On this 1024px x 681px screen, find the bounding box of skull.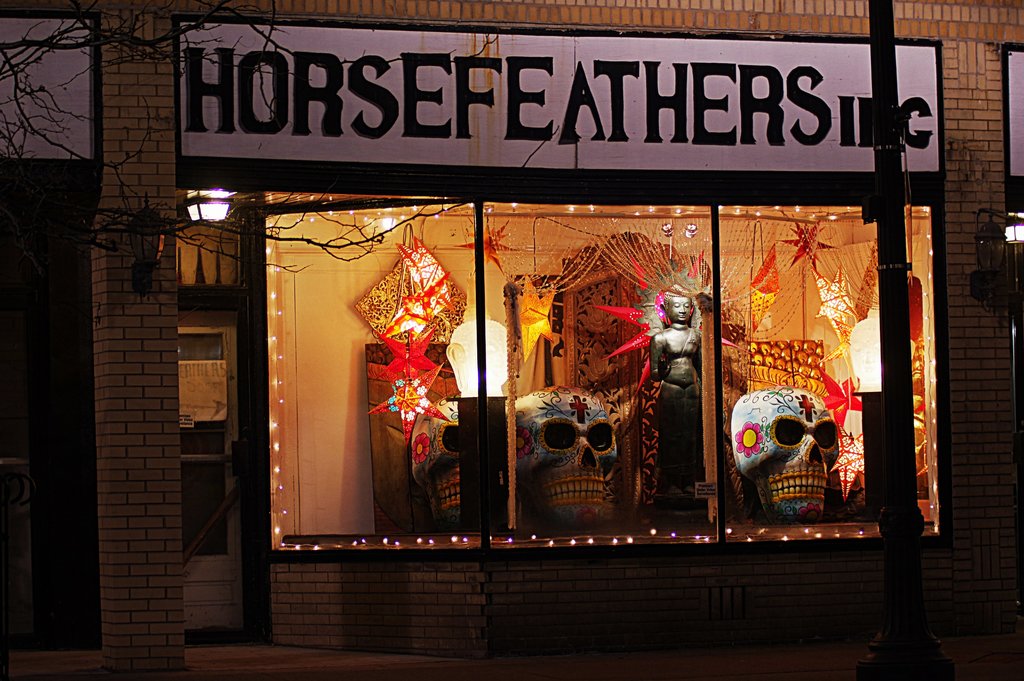
Bounding box: <box>408,398,461,521</box>.
